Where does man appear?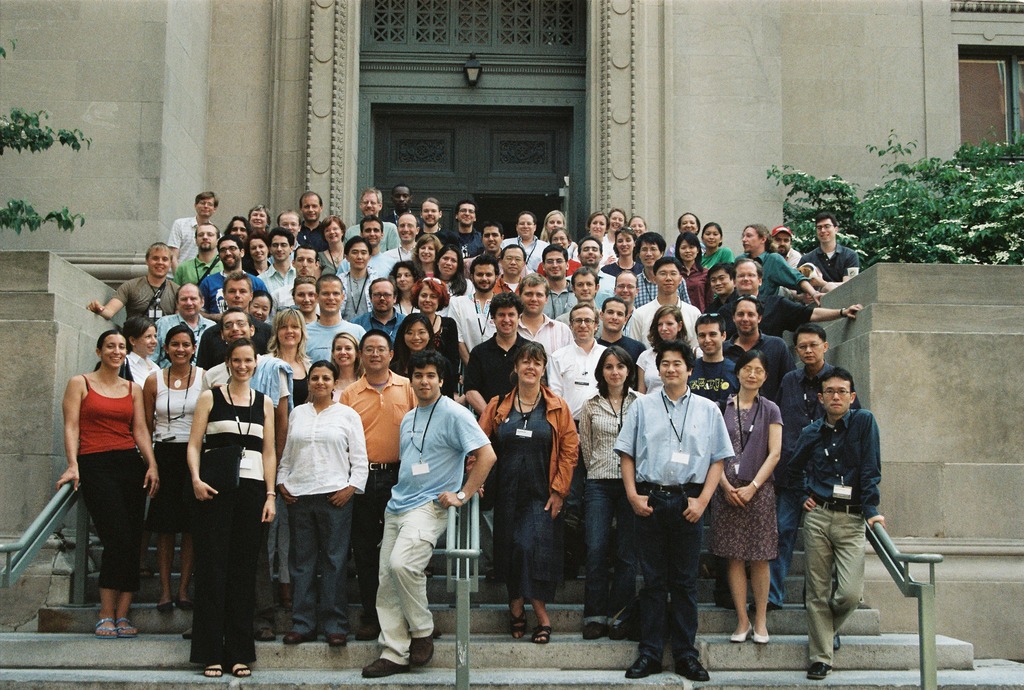
Appears at l=792, t=213, r=863, b=300.
